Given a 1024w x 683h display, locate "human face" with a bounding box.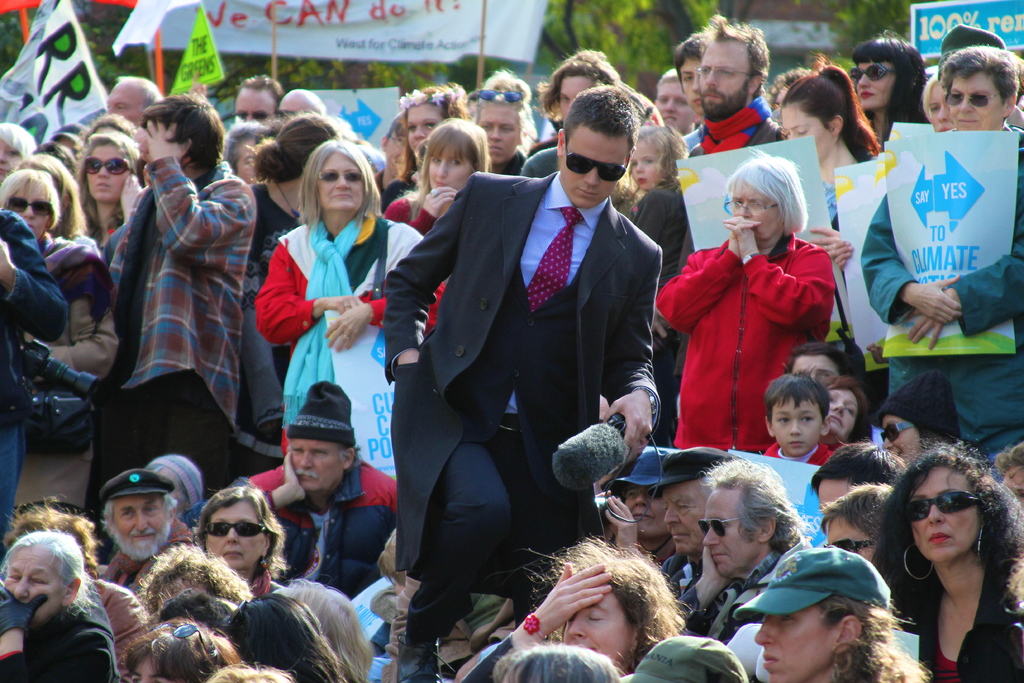
Located: 479 101 520 163.
